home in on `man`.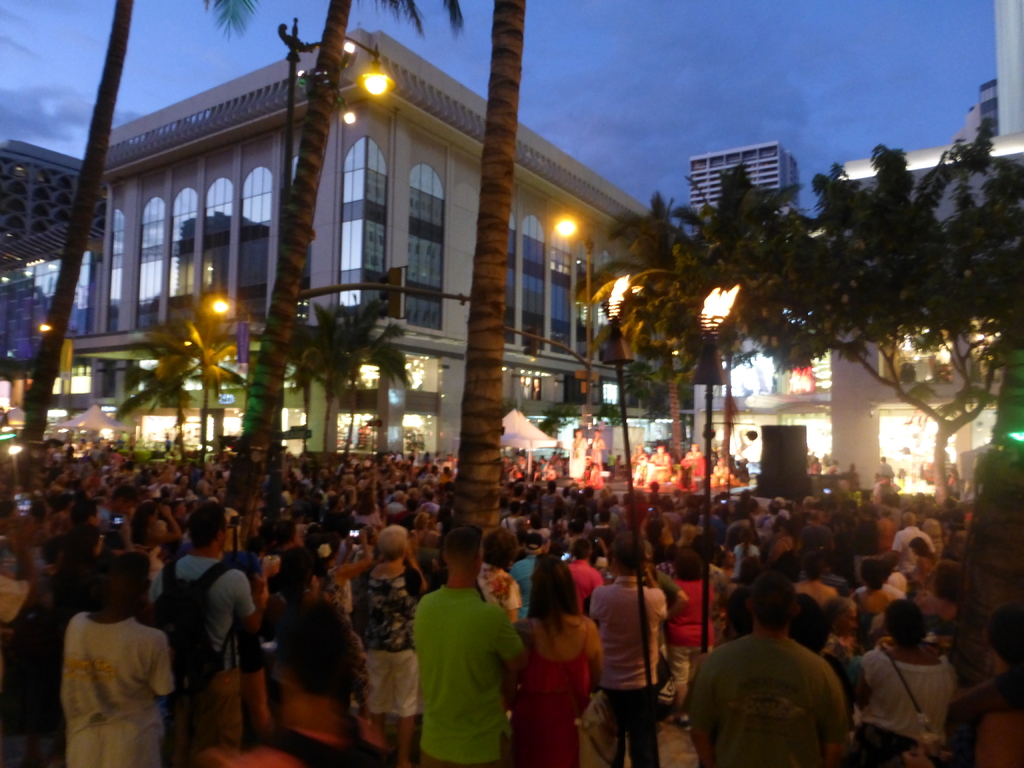
Homed in at box(153, 500, 255, 763).
